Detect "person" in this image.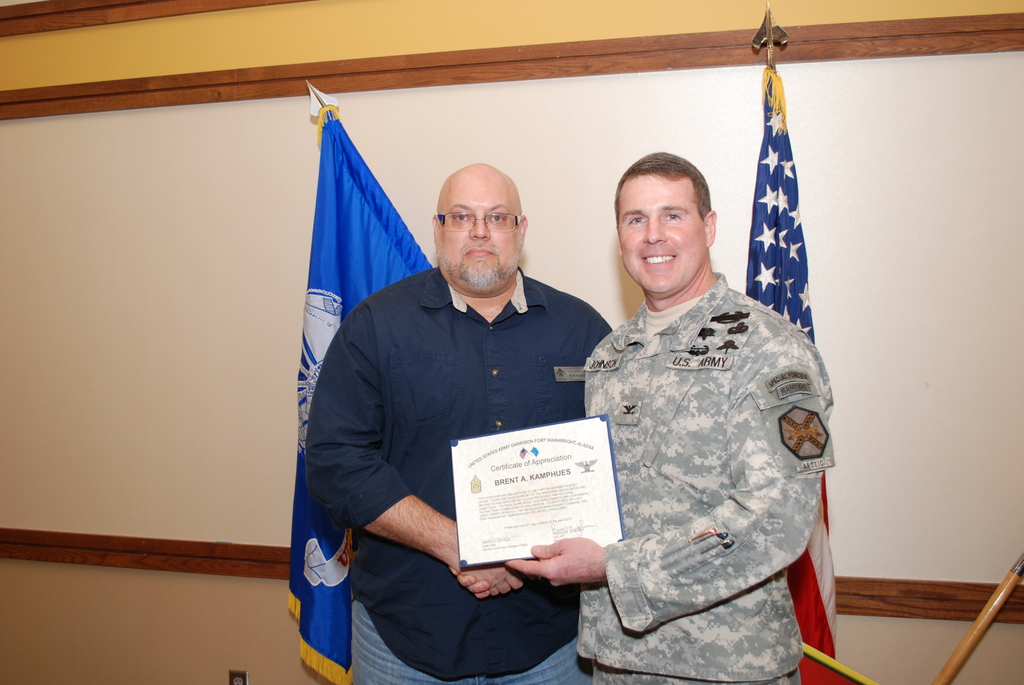
Detection: 559, 143, 826, 684.
